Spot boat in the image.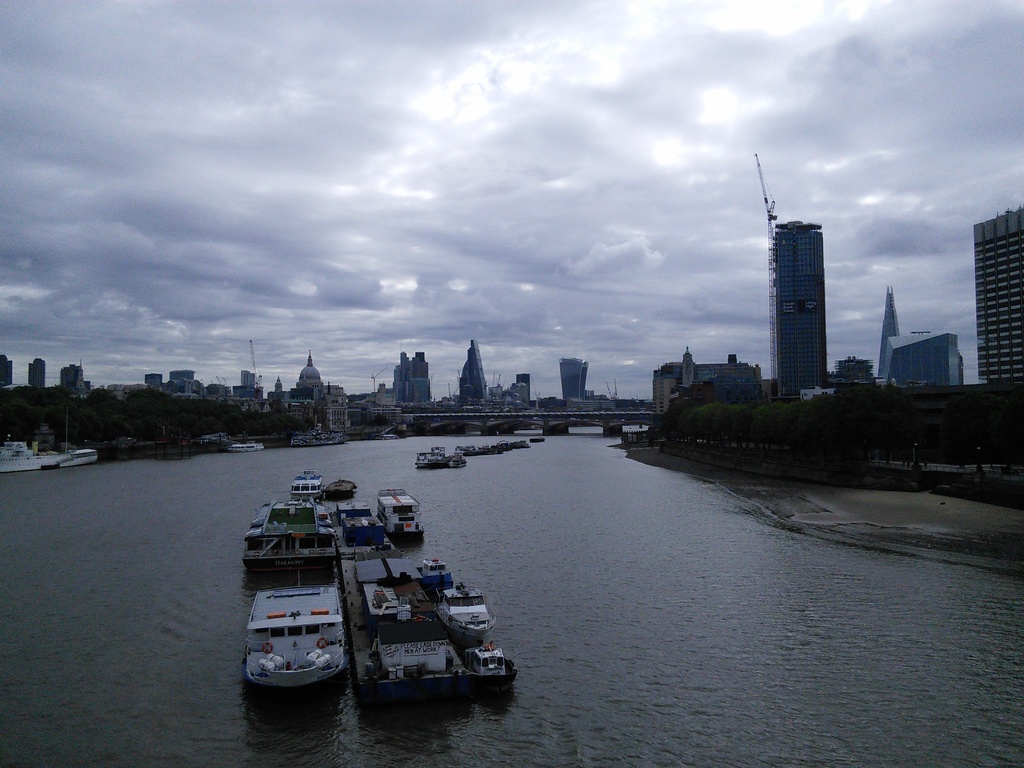
boat found at l=413, t=447, r=444, b=470.
